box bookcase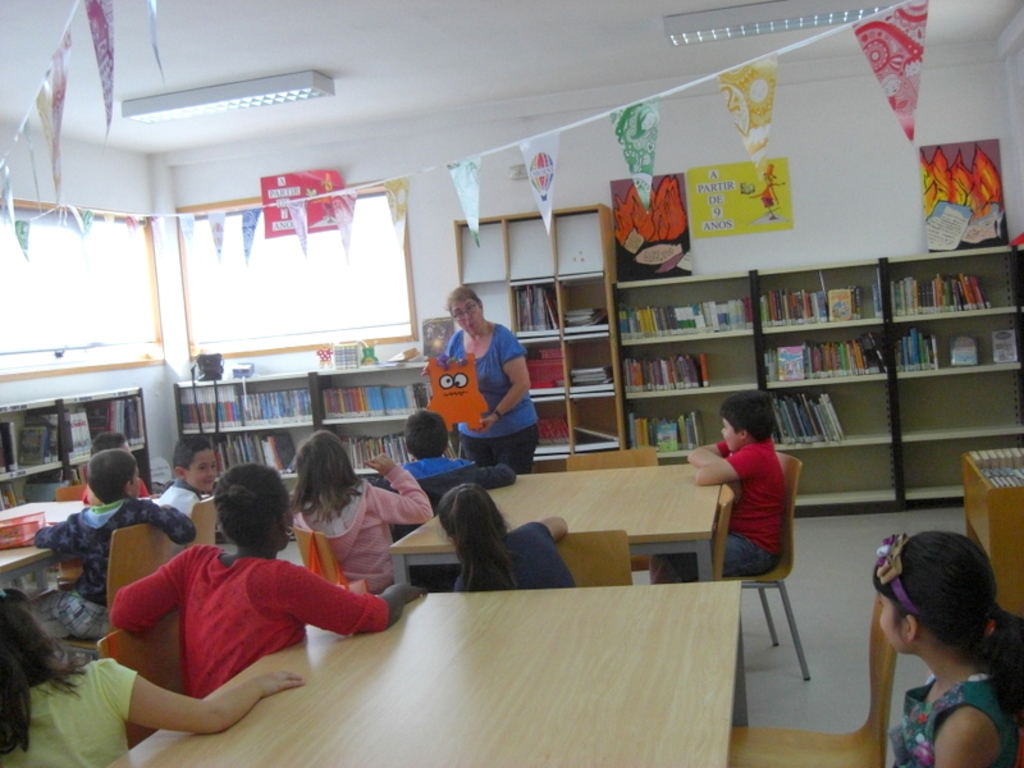
[175, 278, 621, 488]
